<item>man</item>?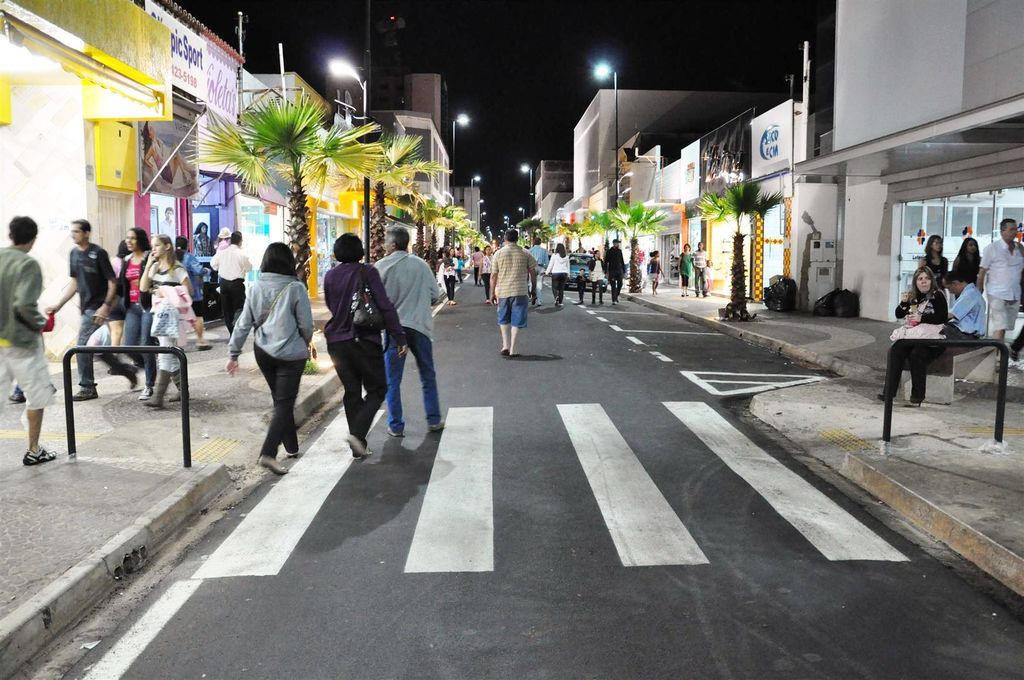
x1=364, y1=231, x2=449, y2=453
